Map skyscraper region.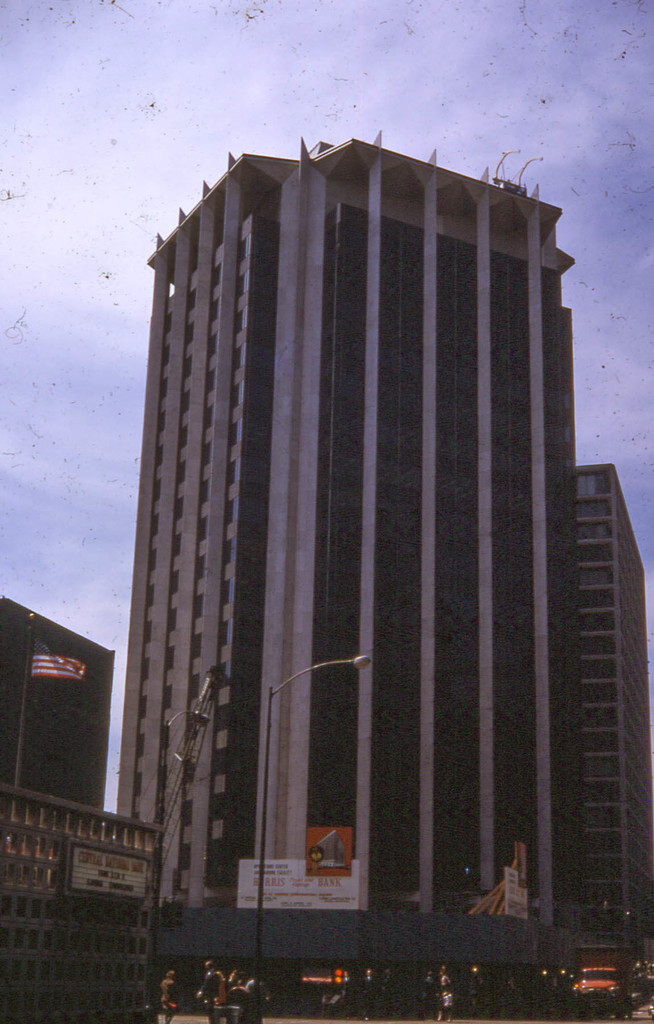
Mapped to left=0, top=780, right=161, bottom=1023.
